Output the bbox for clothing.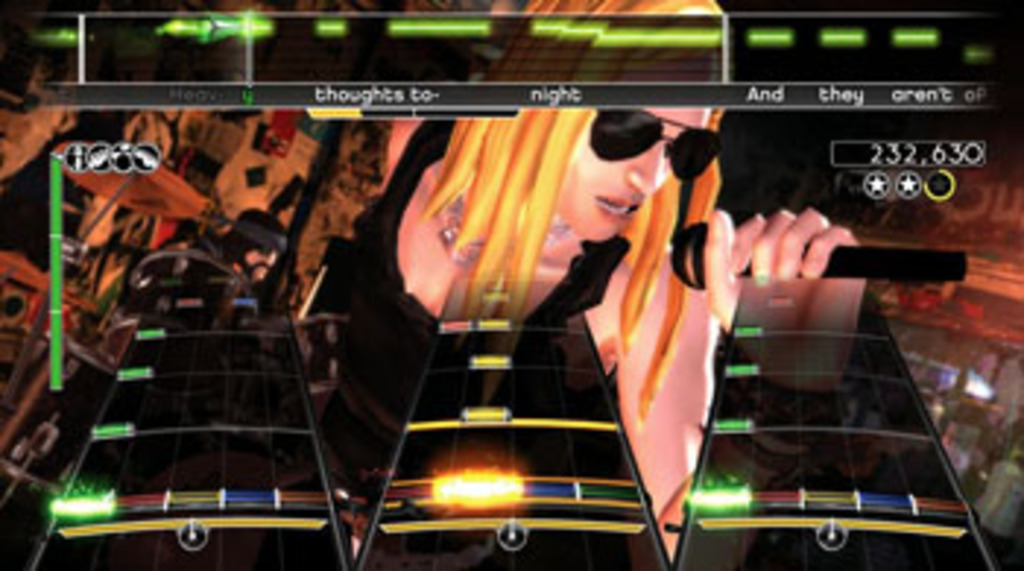
locate(310, 108, 629, 501).
